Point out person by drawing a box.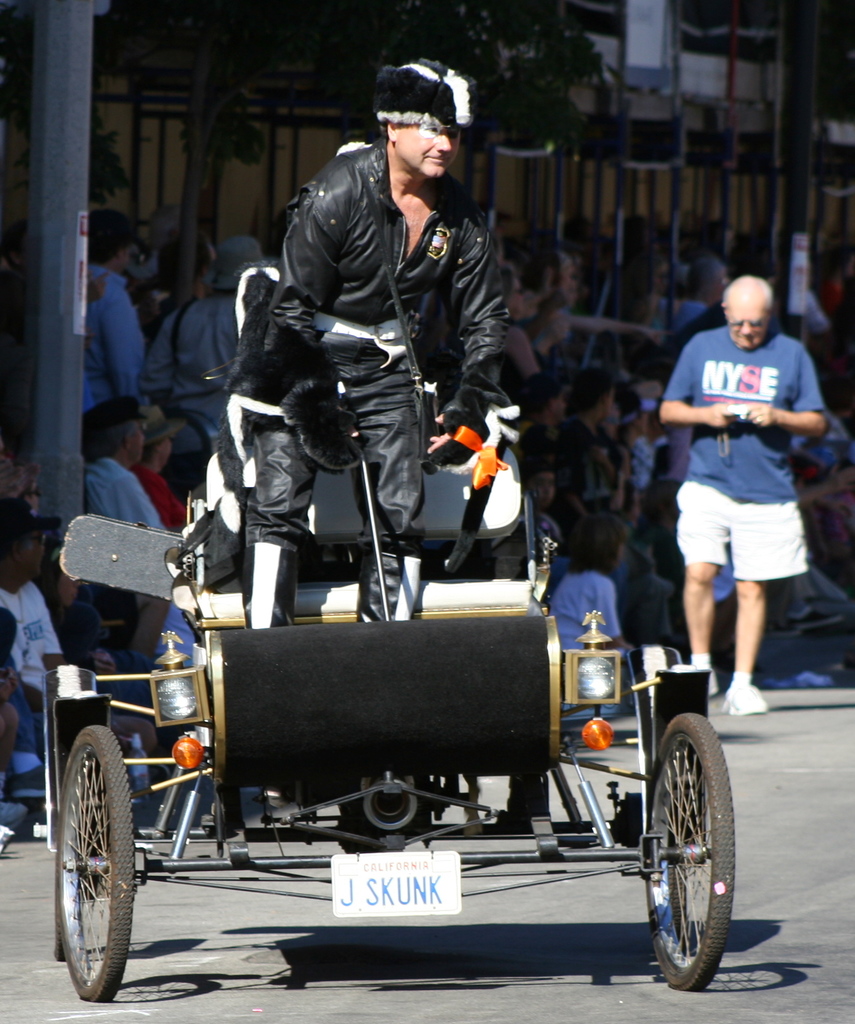
{"x1": 562, "y1": 369, "x2": 615, "y2": 502}.
